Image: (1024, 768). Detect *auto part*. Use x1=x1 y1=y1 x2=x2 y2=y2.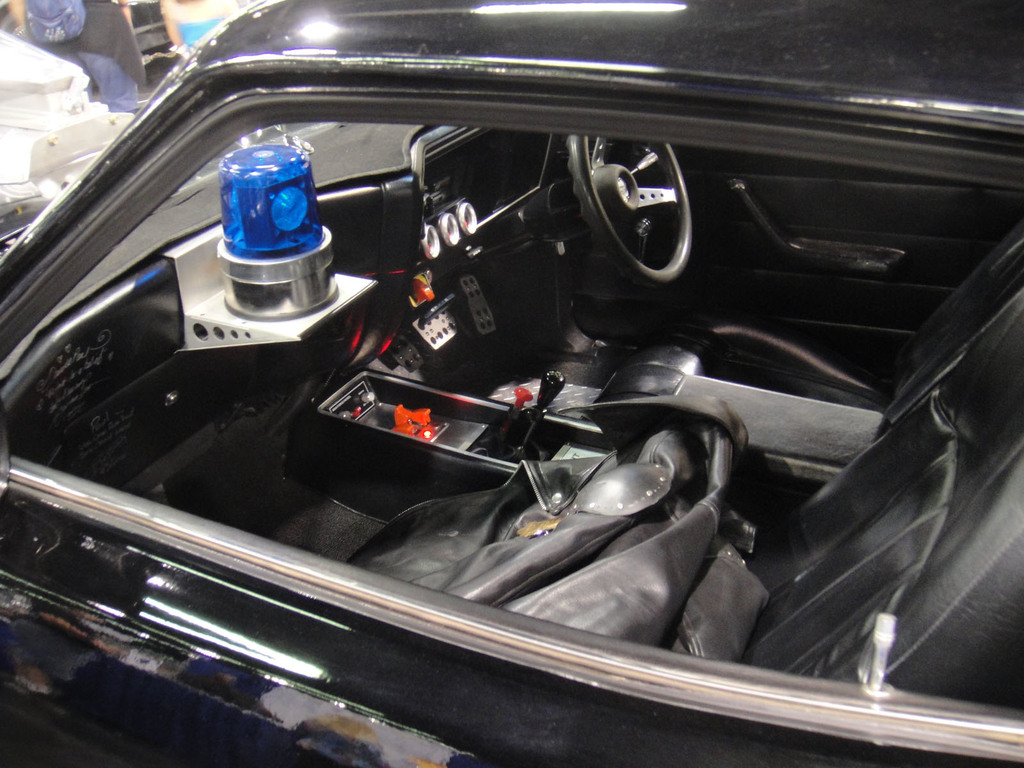
x1=566 y1=114 x2=708 y2=285.
